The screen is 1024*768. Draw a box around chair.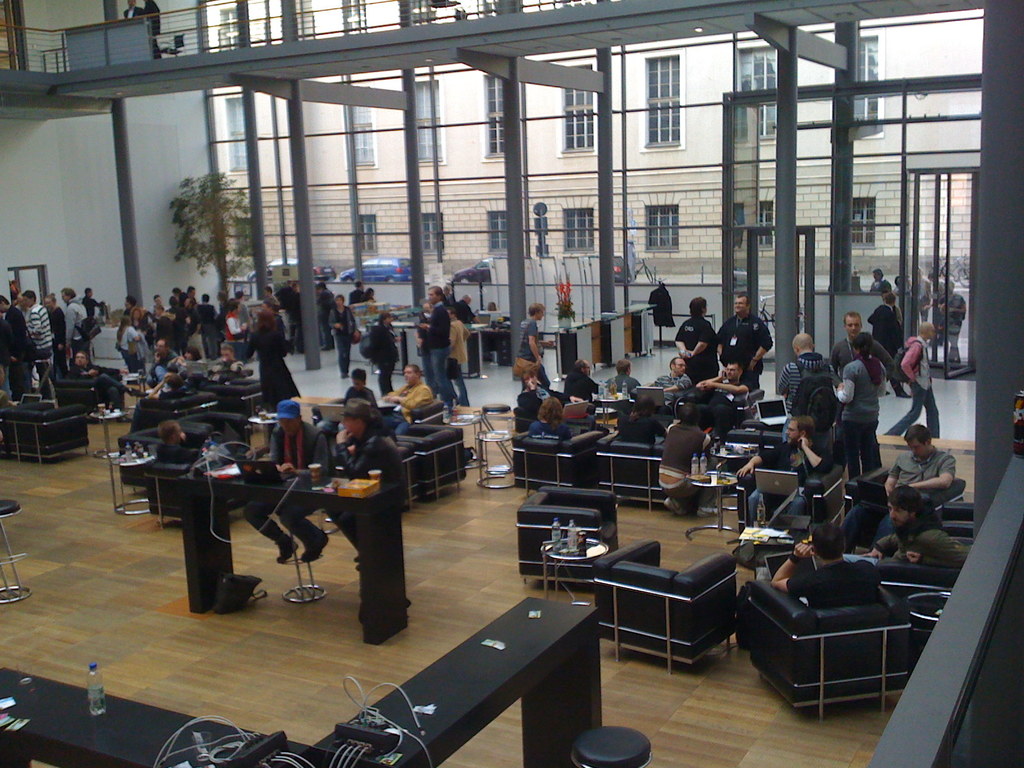
{"left": 396, "top": 422, "right": 469, "bottom": 500}.
